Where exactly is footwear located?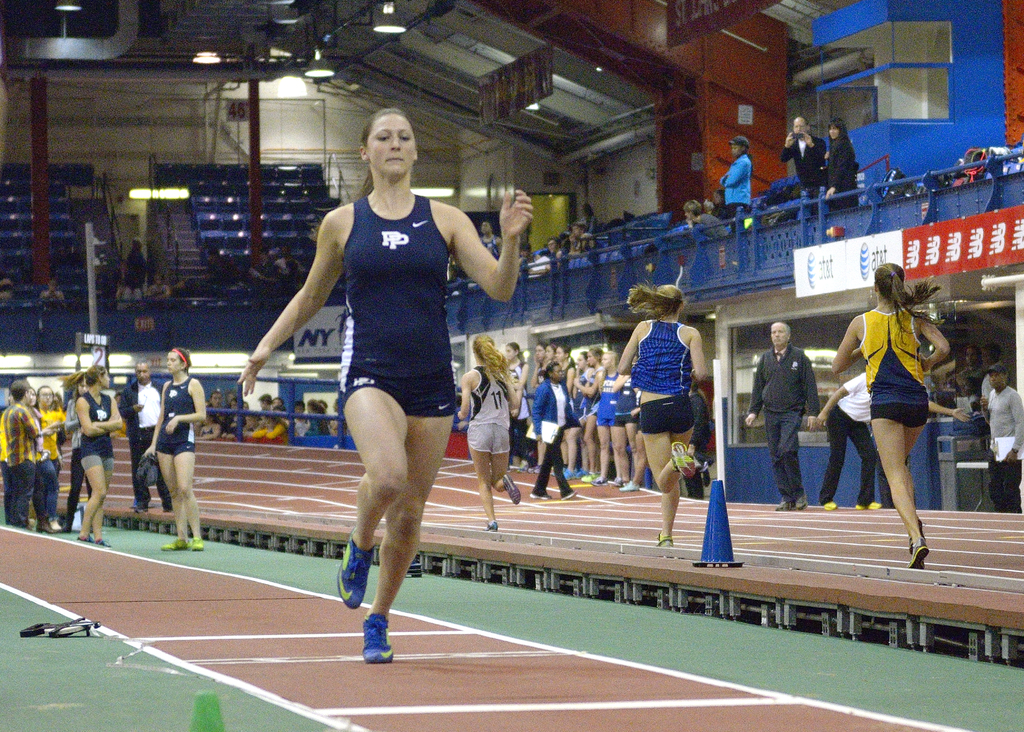
Its bounding box is {"x1": 659, "y1": 532, "x2": 673, "y2": 546}.
